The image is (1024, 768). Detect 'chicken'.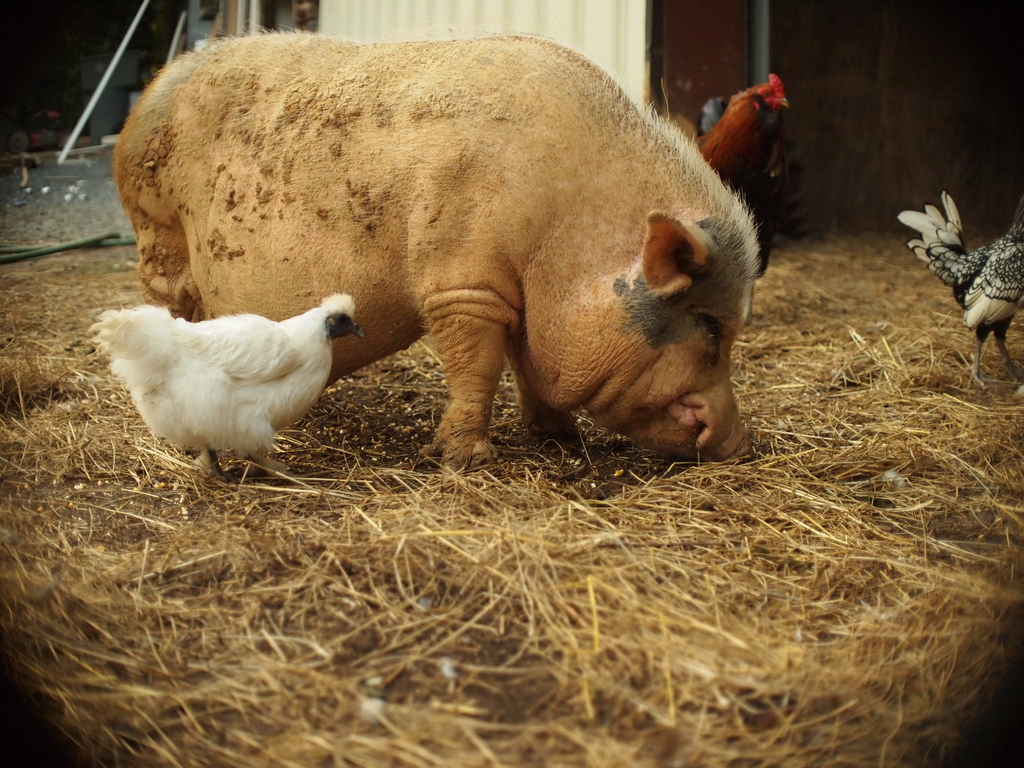
Detection: <region>888, 186, 1023, 387</region>.
